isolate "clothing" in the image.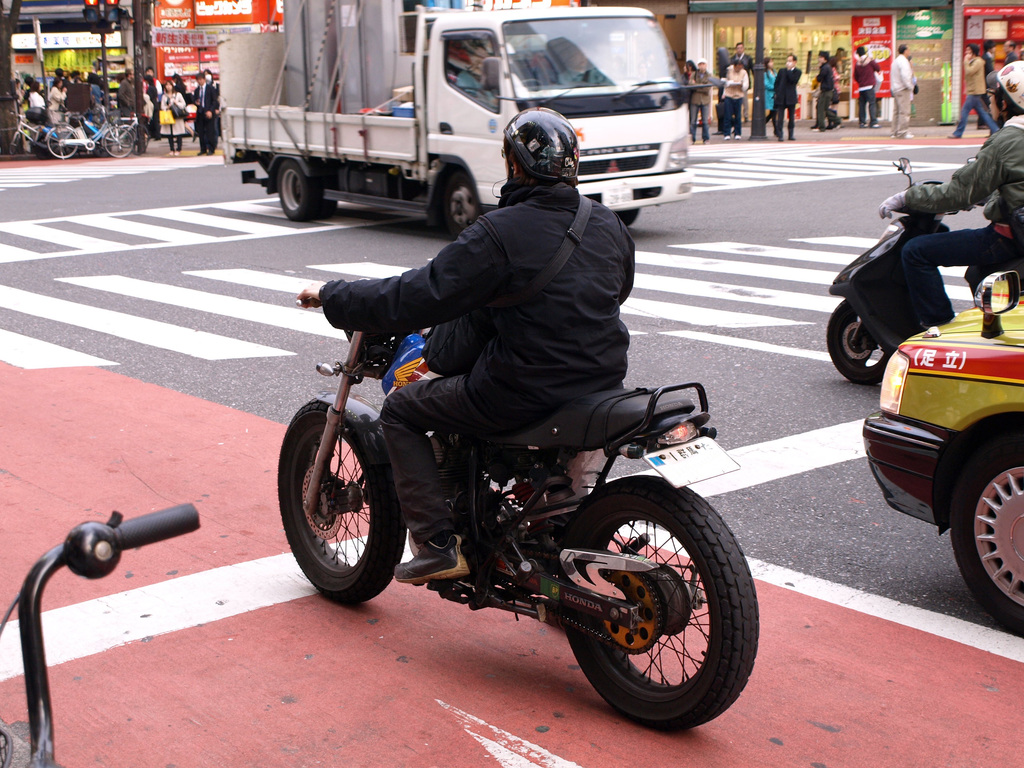
Isolated region: <region>282, 152, 675, 582</region>.
